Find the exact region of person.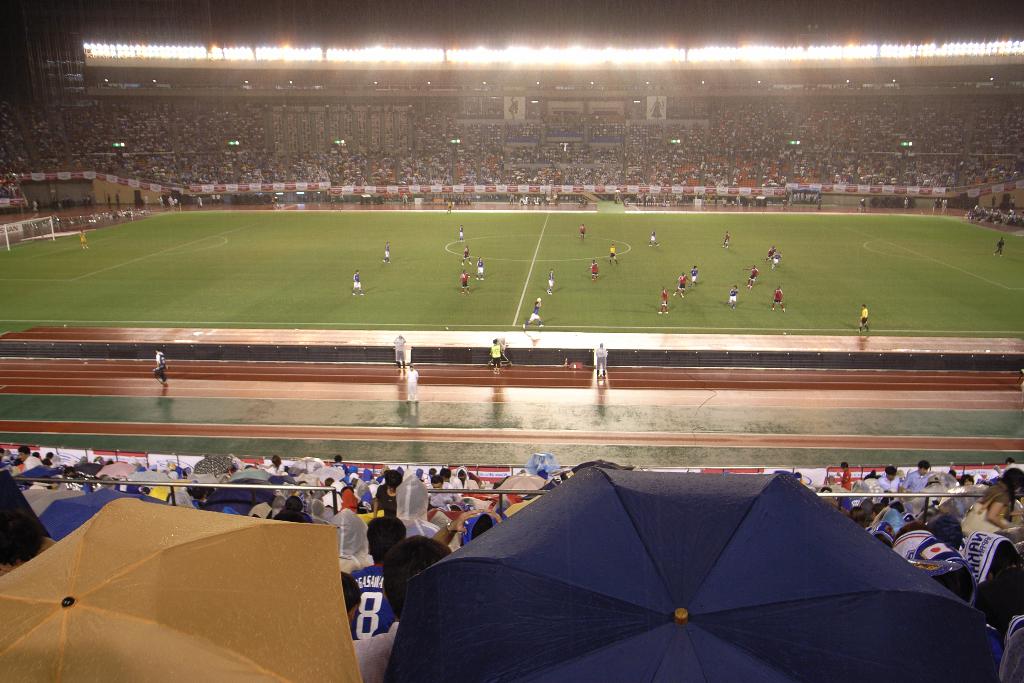
Exact region: crop(486, 336, 500, 377).
